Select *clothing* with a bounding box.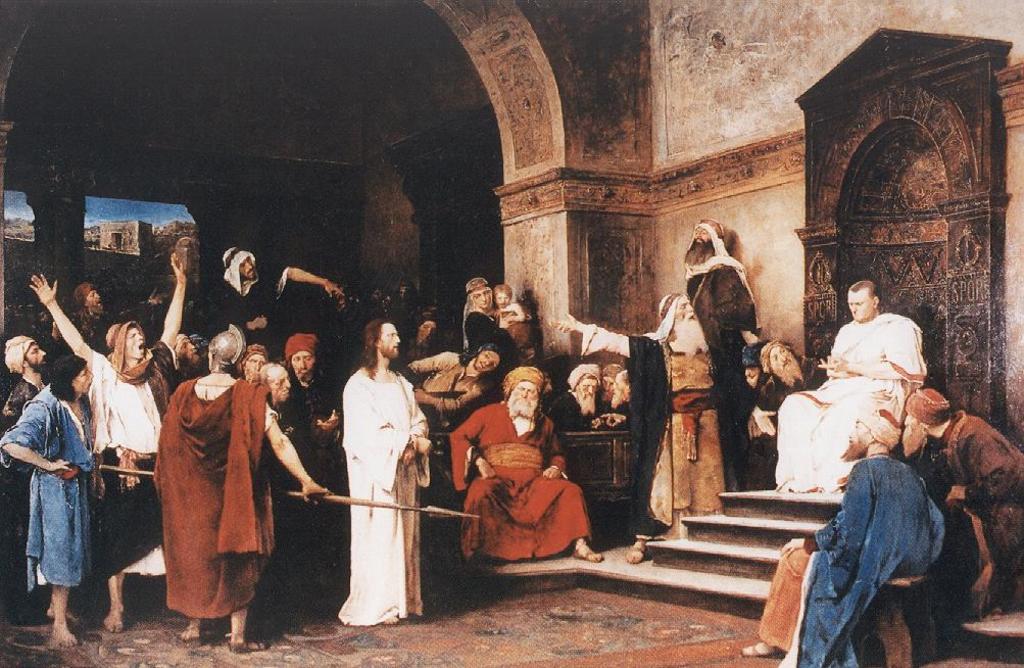
bbox(407, 353, 494, 427).
